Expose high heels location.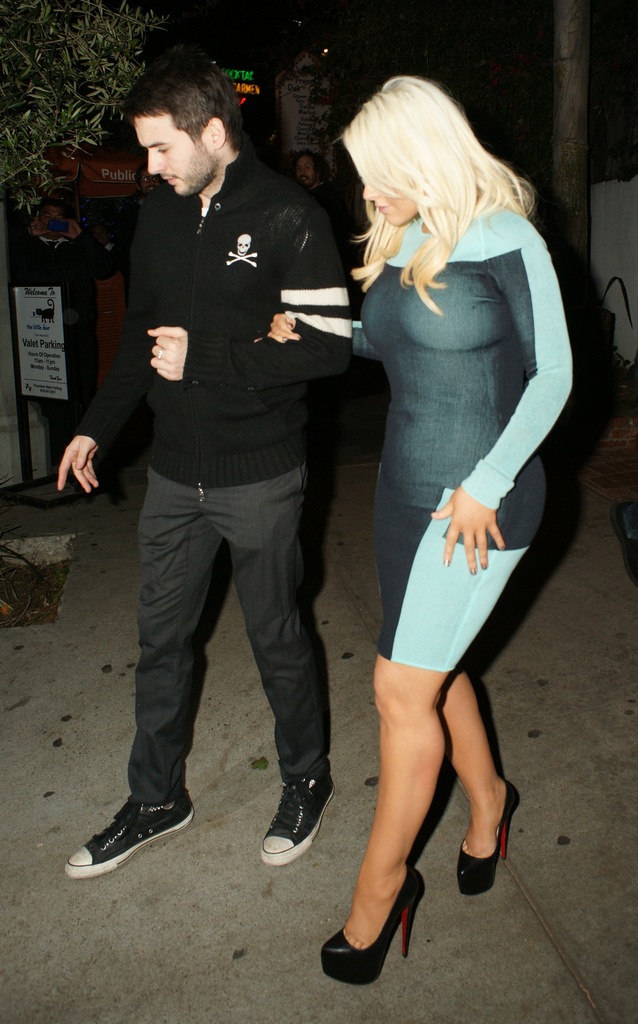
Exposed at (x1=456, y1=777, x2=525, y2=895).
